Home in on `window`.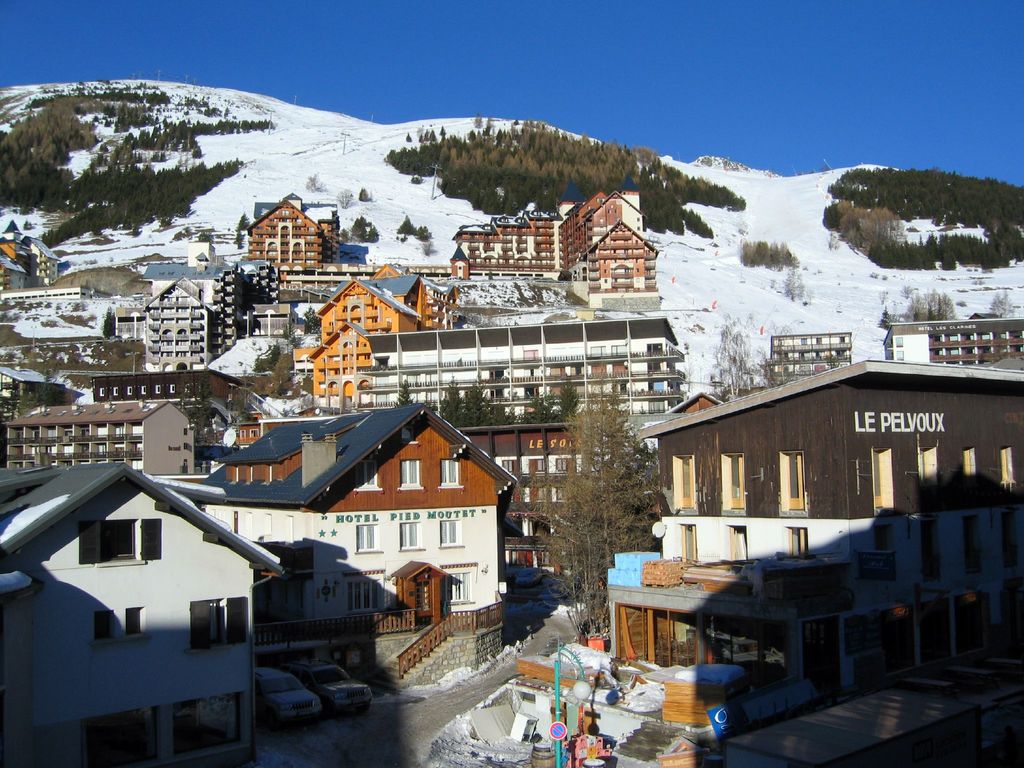
Homed in at bbox=(127, 605, 143, 634).
